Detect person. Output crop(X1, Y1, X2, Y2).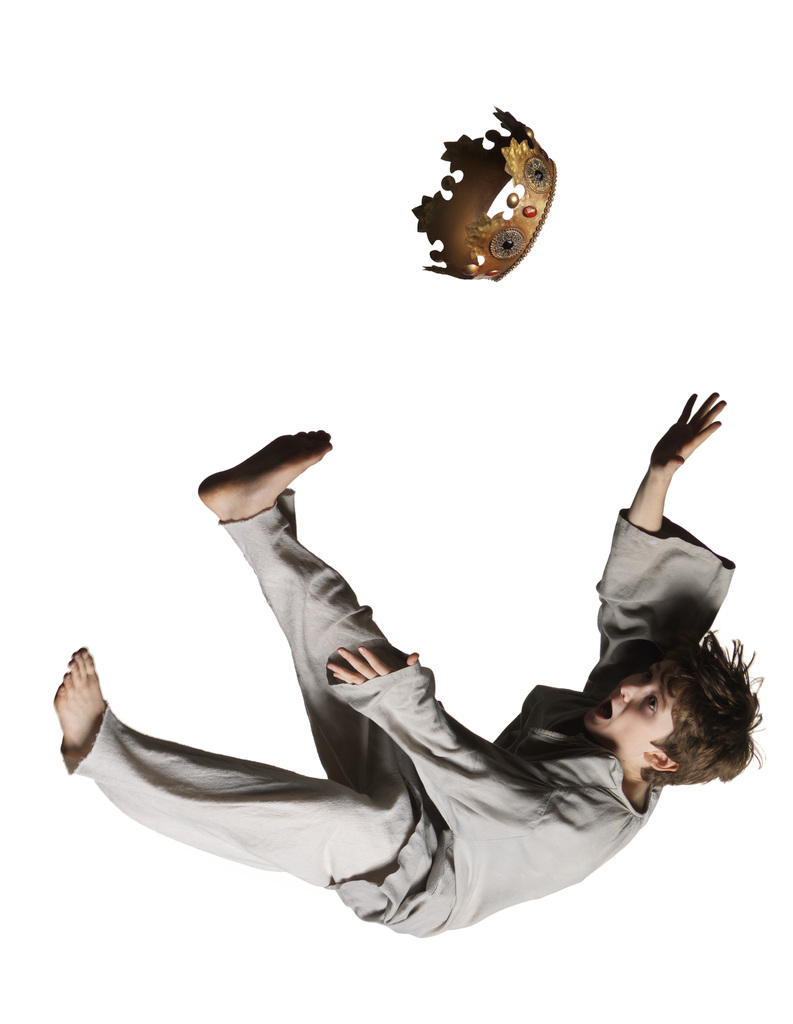
crop(0, 374, 762, 959).
